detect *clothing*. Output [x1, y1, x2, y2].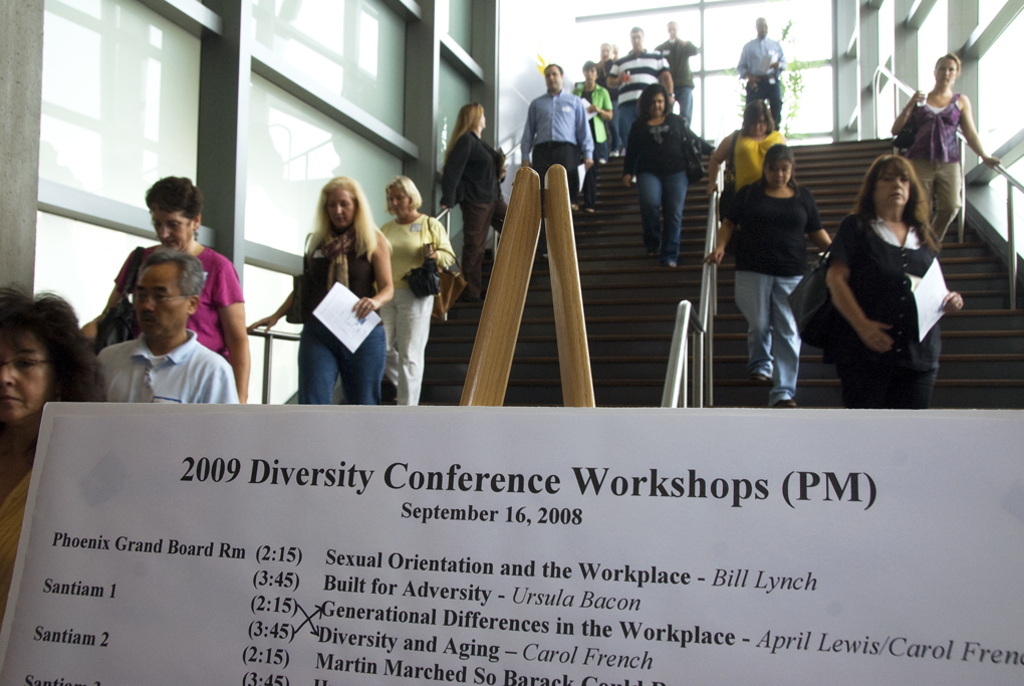
[725, 174, 820, 410].
